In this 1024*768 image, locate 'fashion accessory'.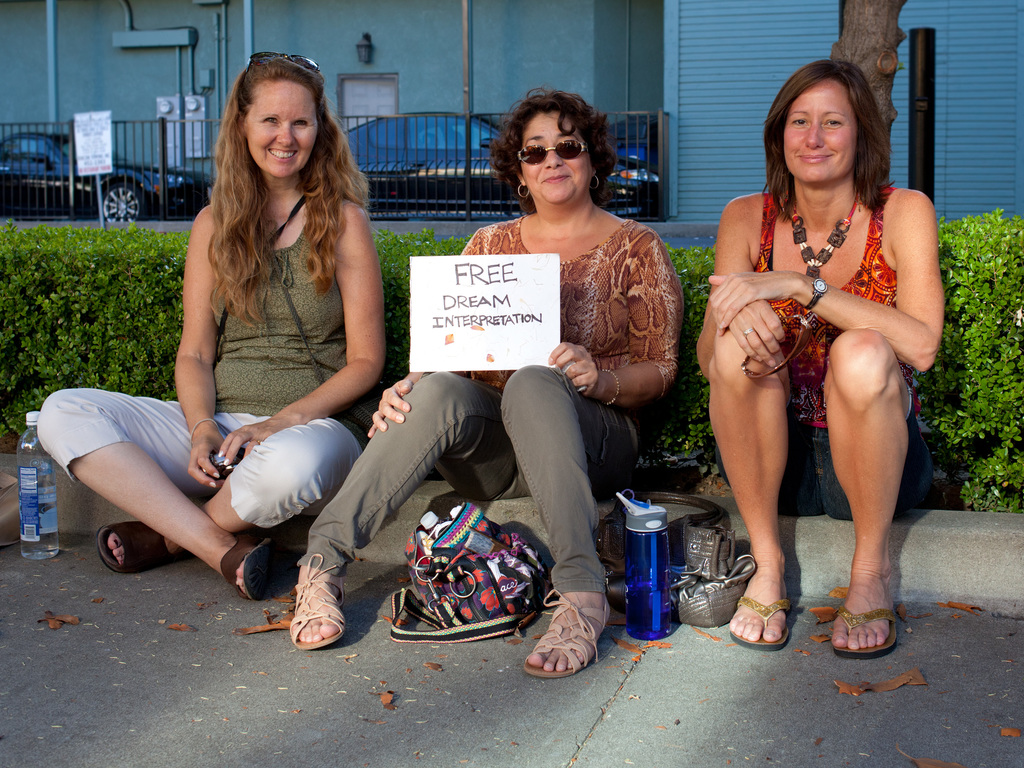
Bounding box: (left=252, top=441, right=262, bottom=444).
